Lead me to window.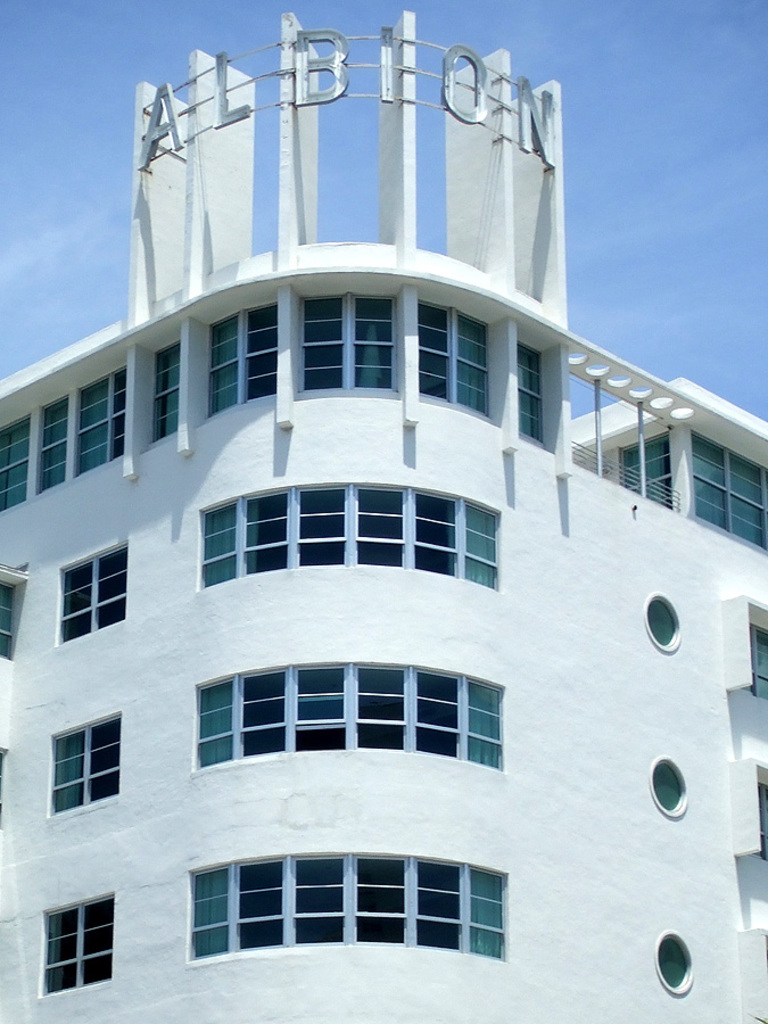
Lead to crop(53, 713, 126, 815).
